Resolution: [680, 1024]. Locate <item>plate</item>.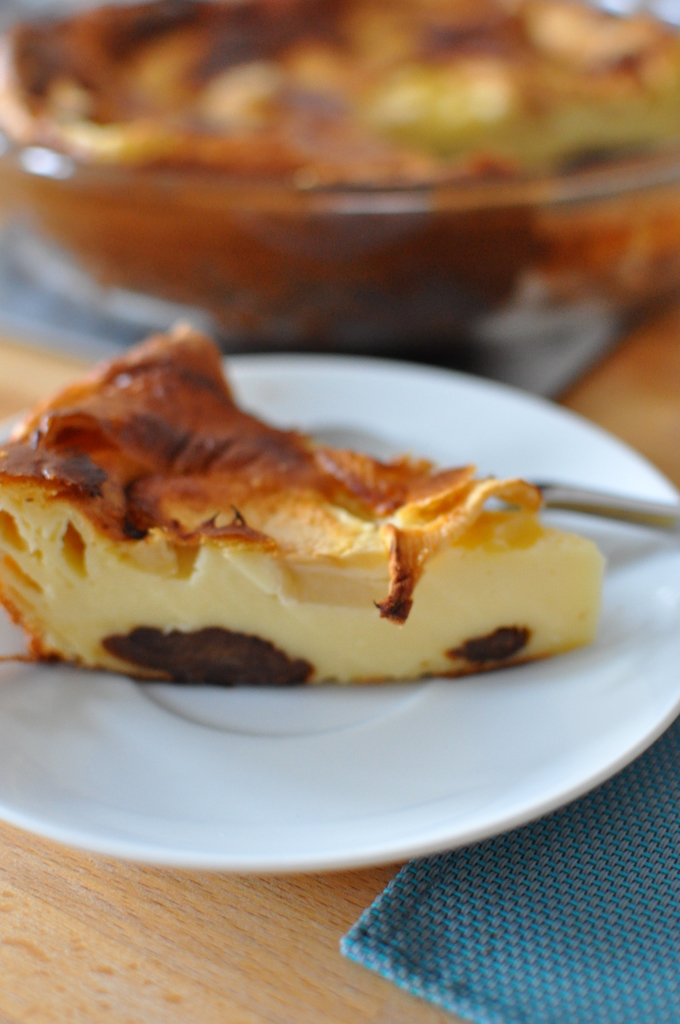
detection(0, 349, 679, 881).
